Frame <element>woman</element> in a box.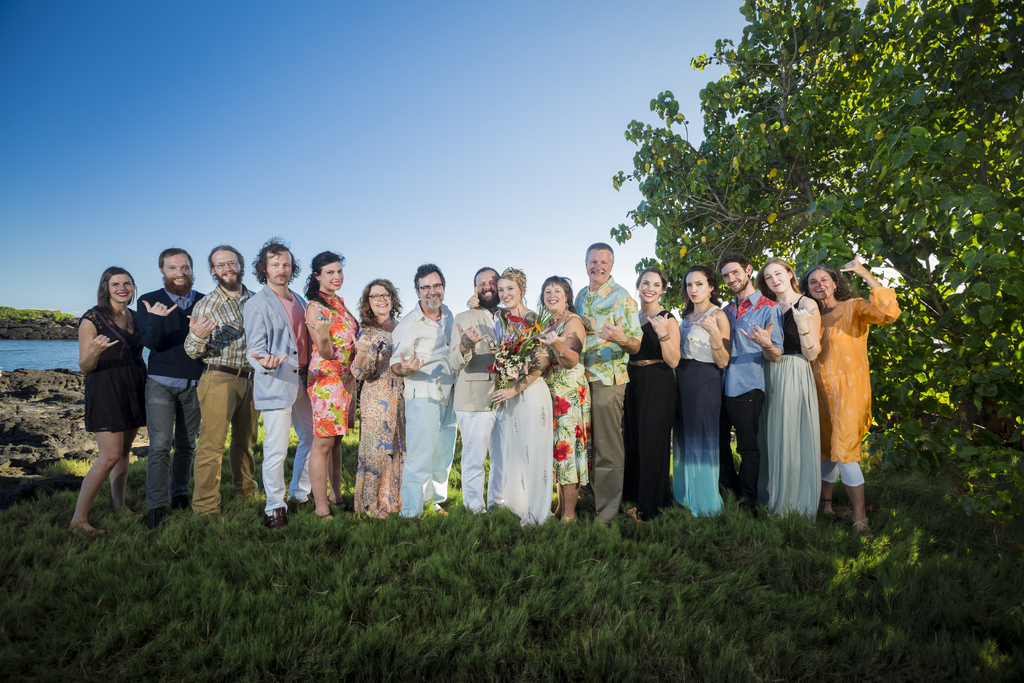
detection(468, 268, 552, 523).
